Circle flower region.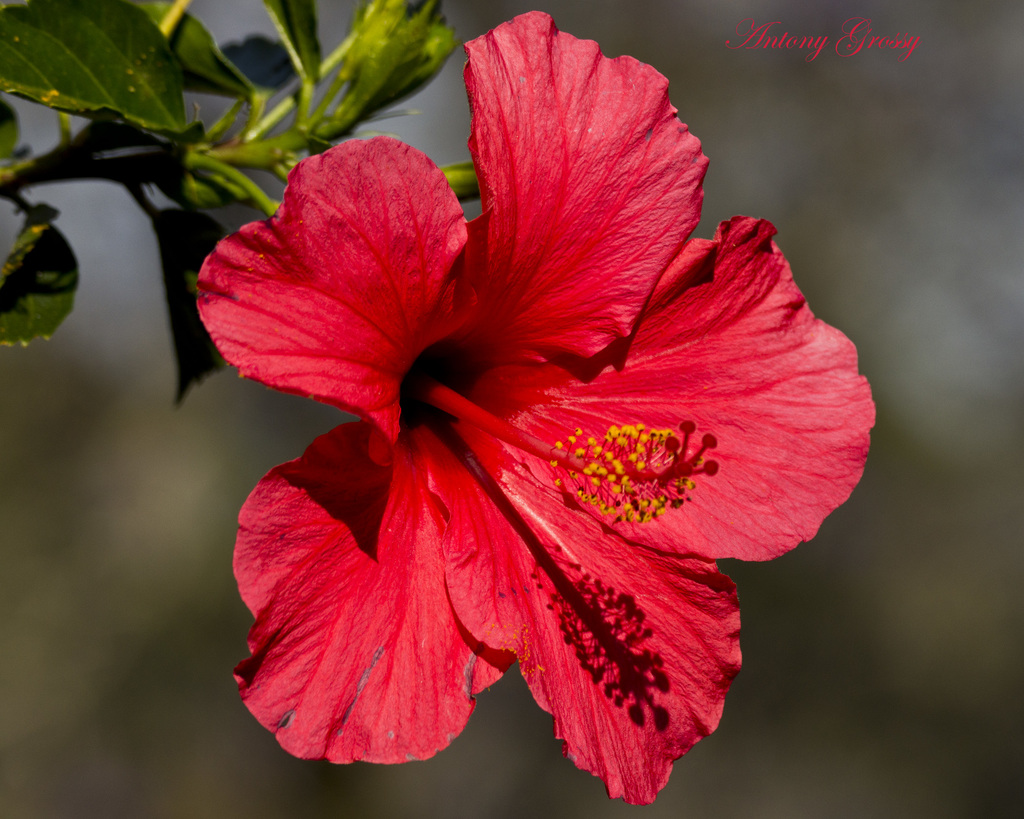
Region: box=[161, 0, 897, 788].
